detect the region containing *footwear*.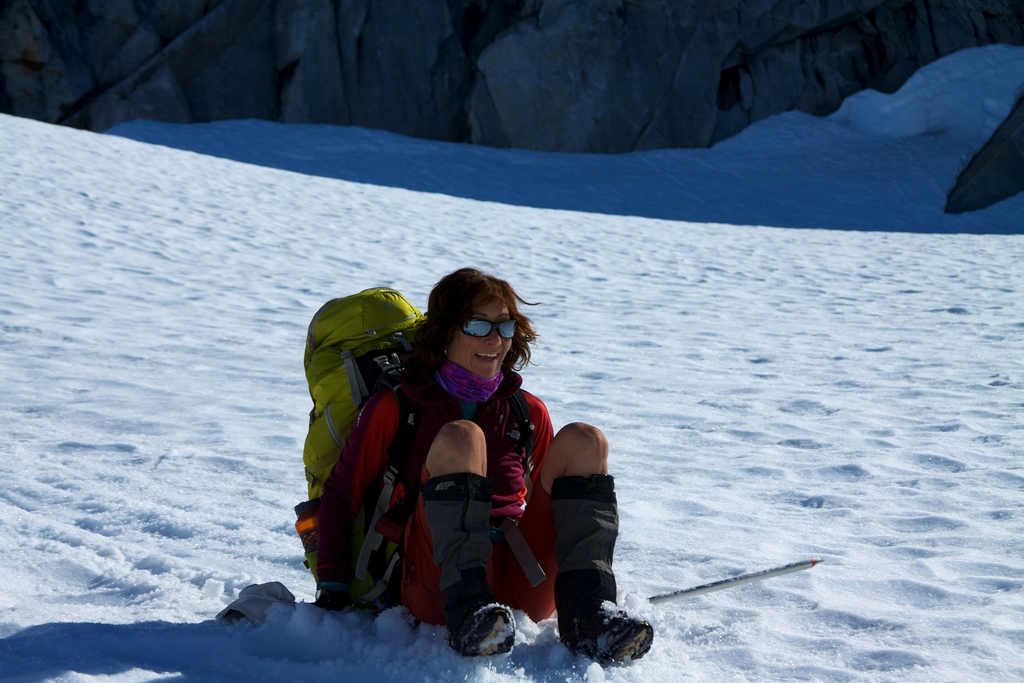
(left=564, top=607, right=655, bottom=670).
